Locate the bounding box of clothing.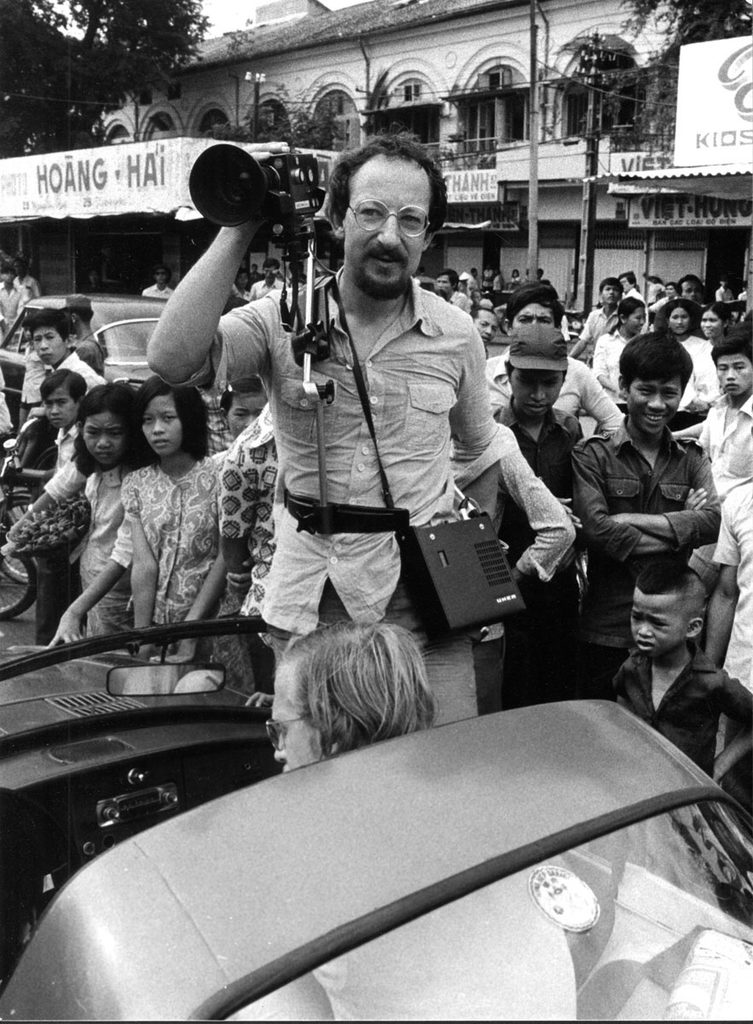
Bounding box: 593, 329, 631, 406.
